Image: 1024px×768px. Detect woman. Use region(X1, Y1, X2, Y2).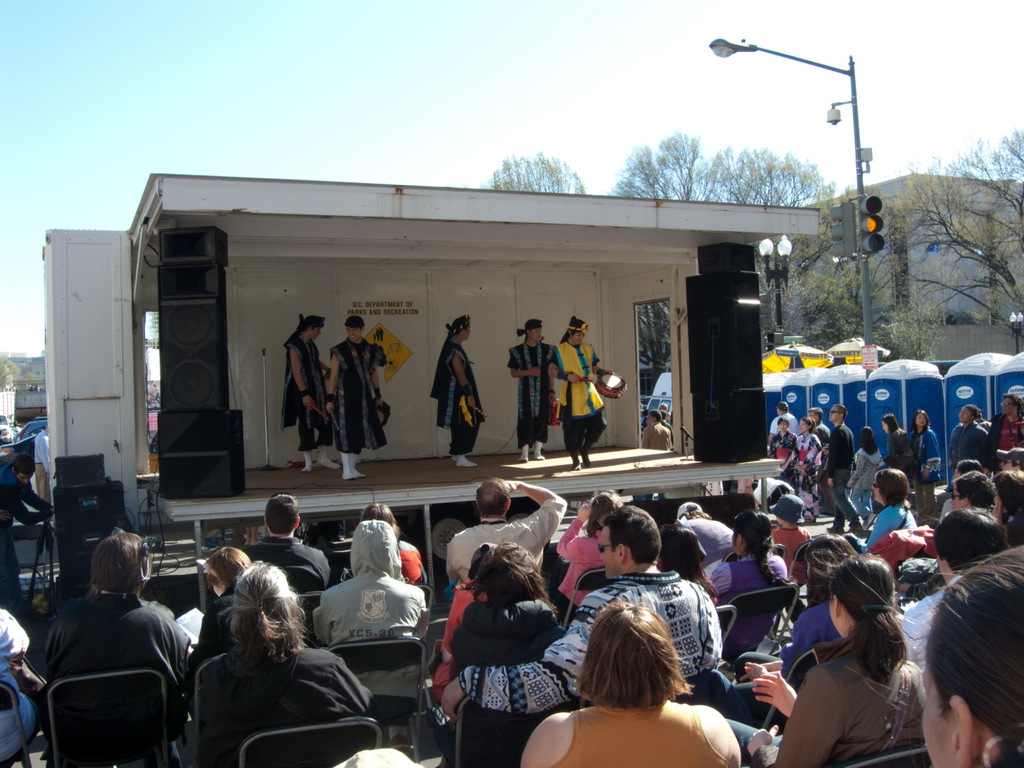
region(526, 603, 732, 767).
